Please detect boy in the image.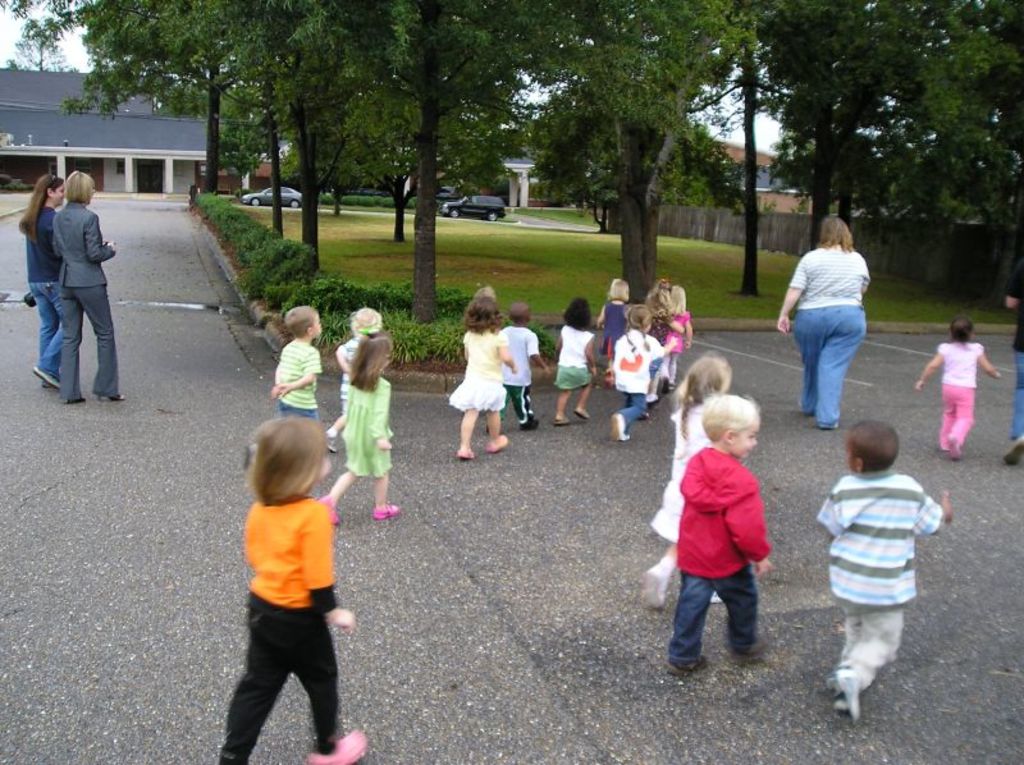
bbox=[270, 307, 324, 420].
